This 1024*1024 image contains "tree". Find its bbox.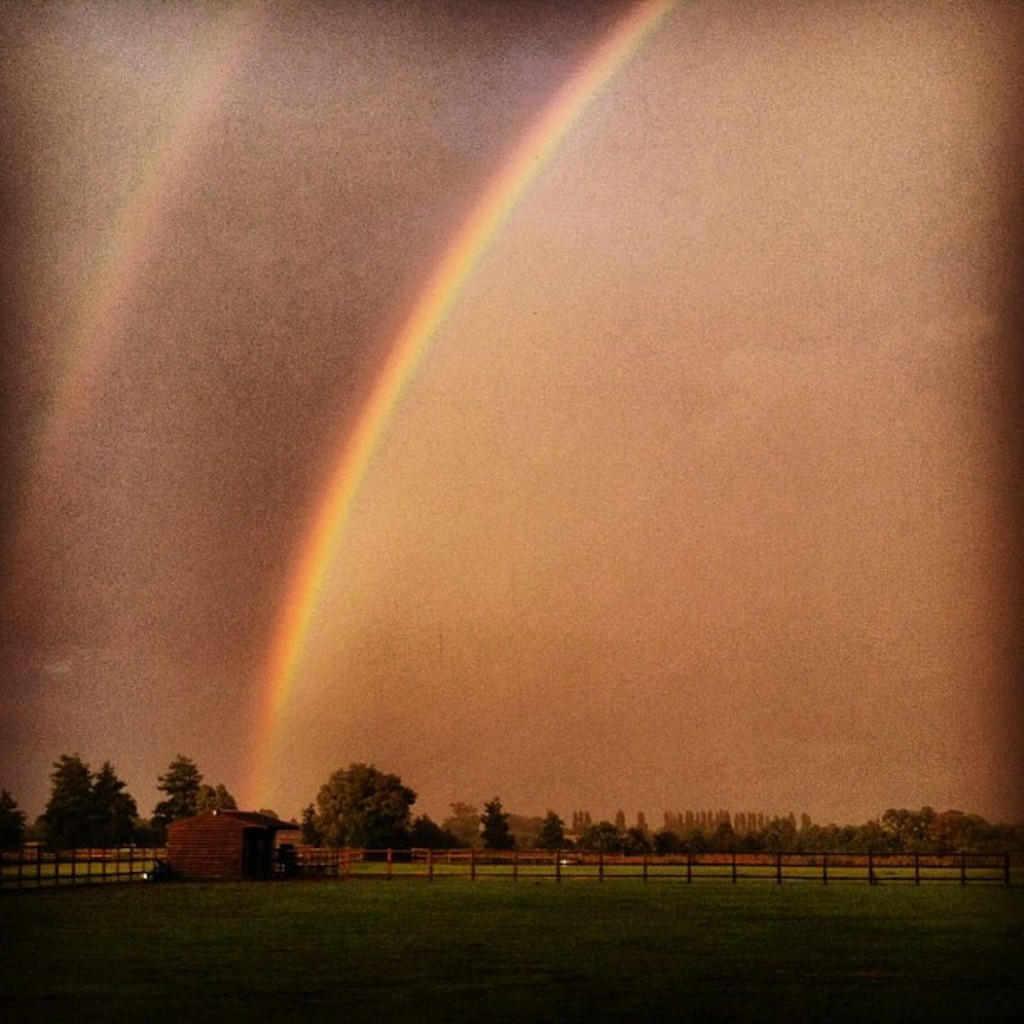
box(320, 760, 420, 850).
